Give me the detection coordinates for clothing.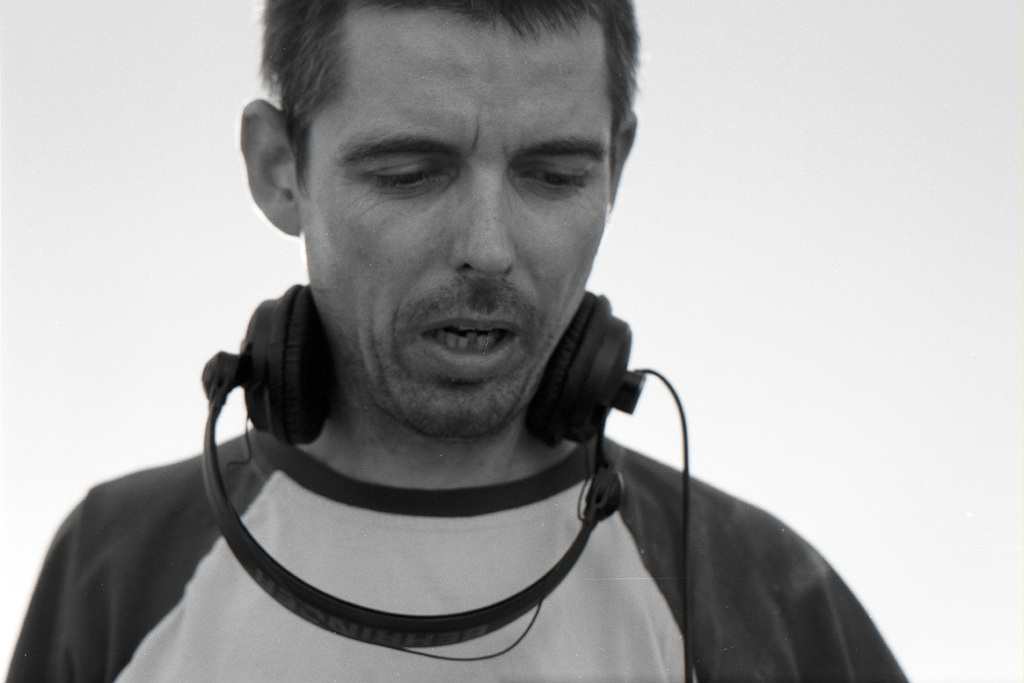
(x1=1, y1=421, x2=904, y2=682).
